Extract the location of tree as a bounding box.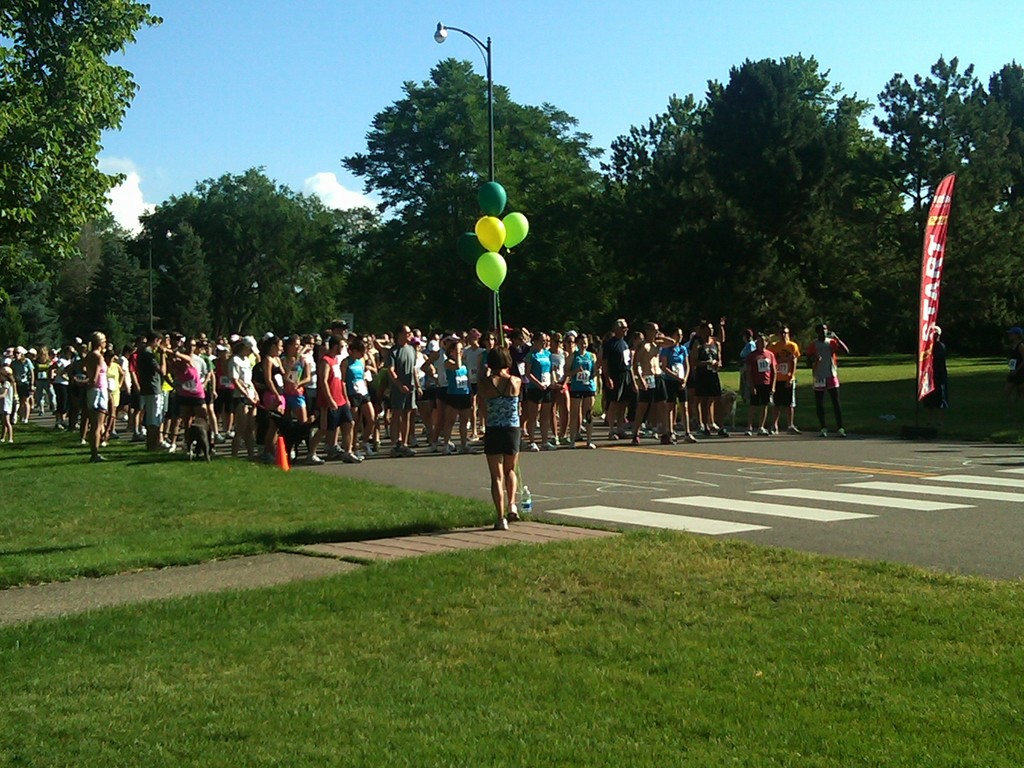
left=340, top=212, right=582, bottom=336.
